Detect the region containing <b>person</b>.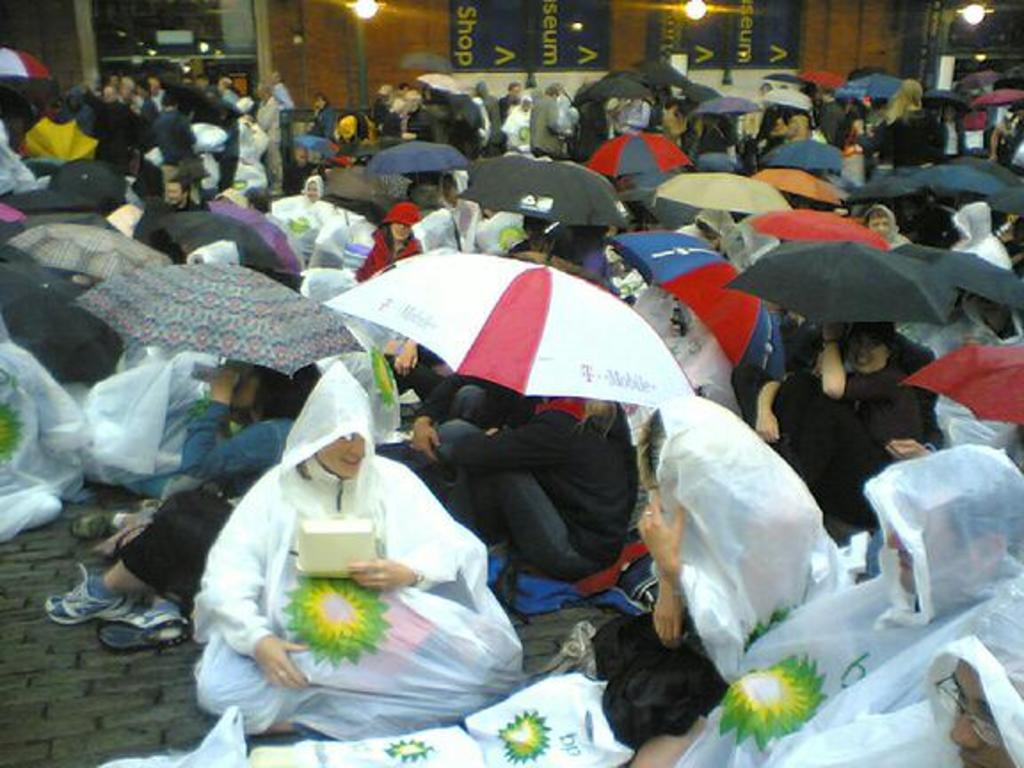
bbox=[644, 274, 706, 398].
